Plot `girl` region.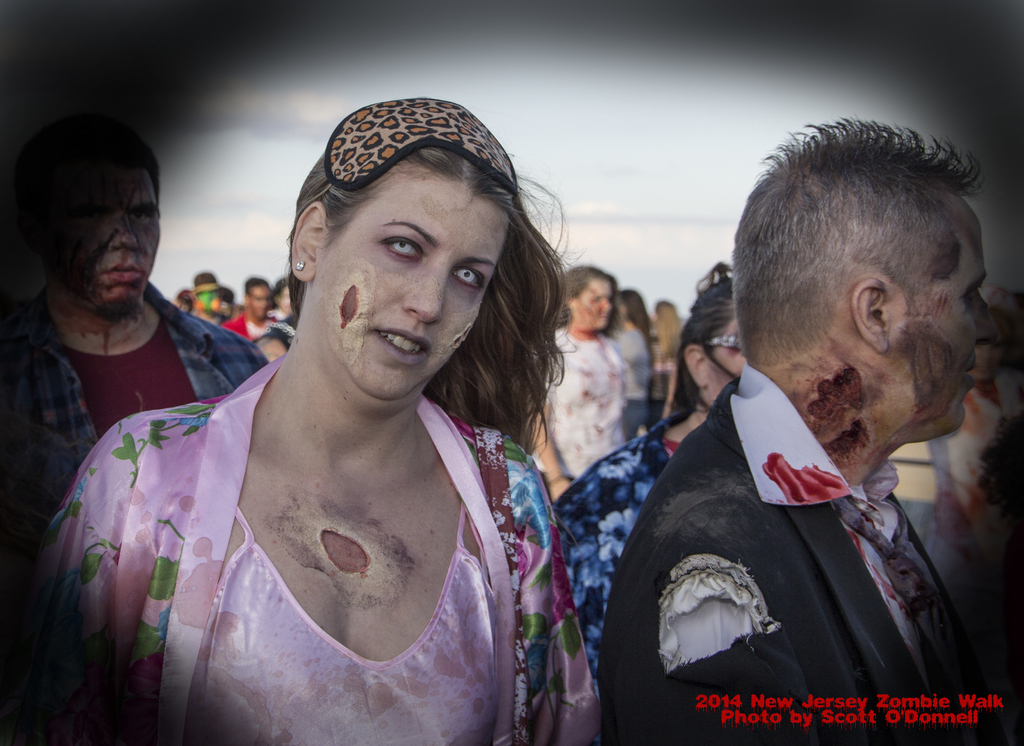
Plotted at x1=618 y1=287 x2=655 y2=437.
